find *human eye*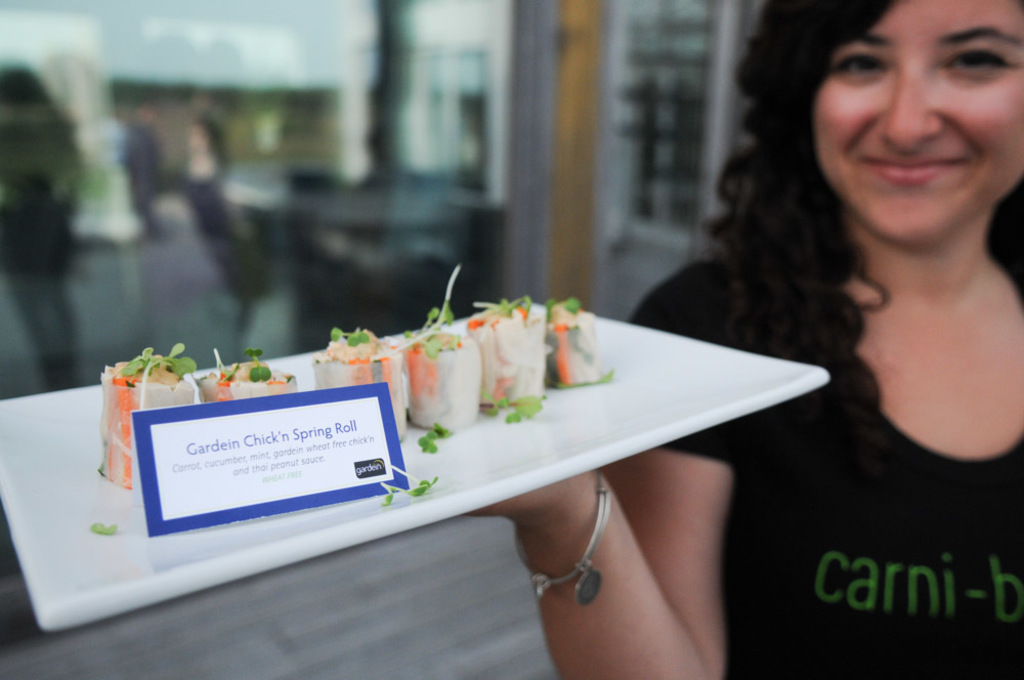
crop(828, 45, 896, 81)
